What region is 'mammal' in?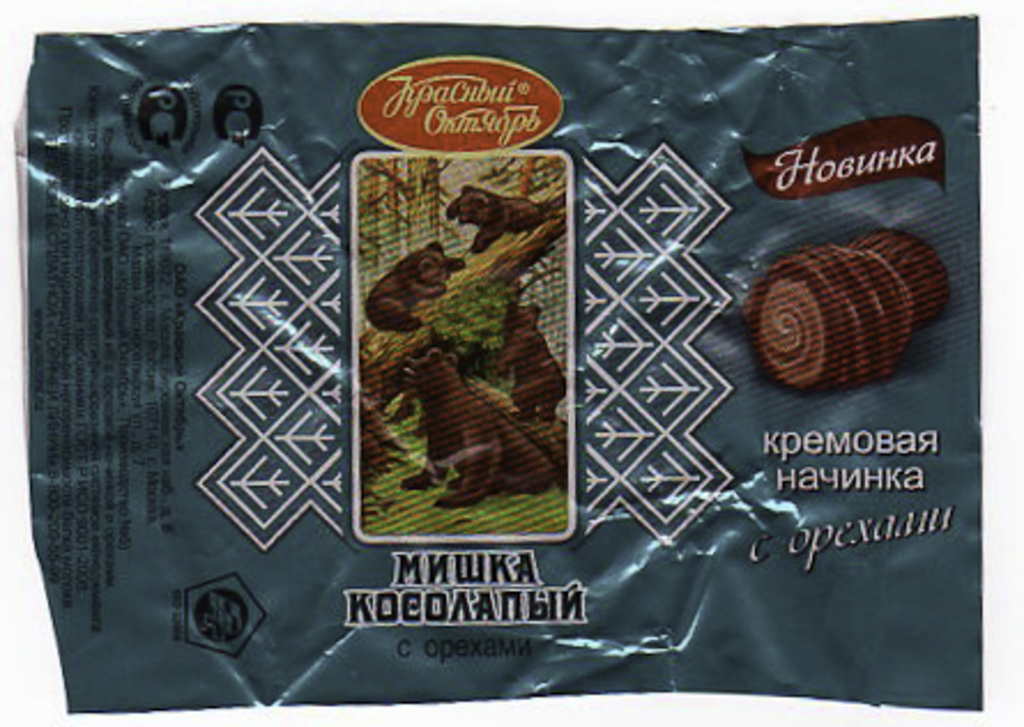
<region>361, 242, 469, 331</region>.
